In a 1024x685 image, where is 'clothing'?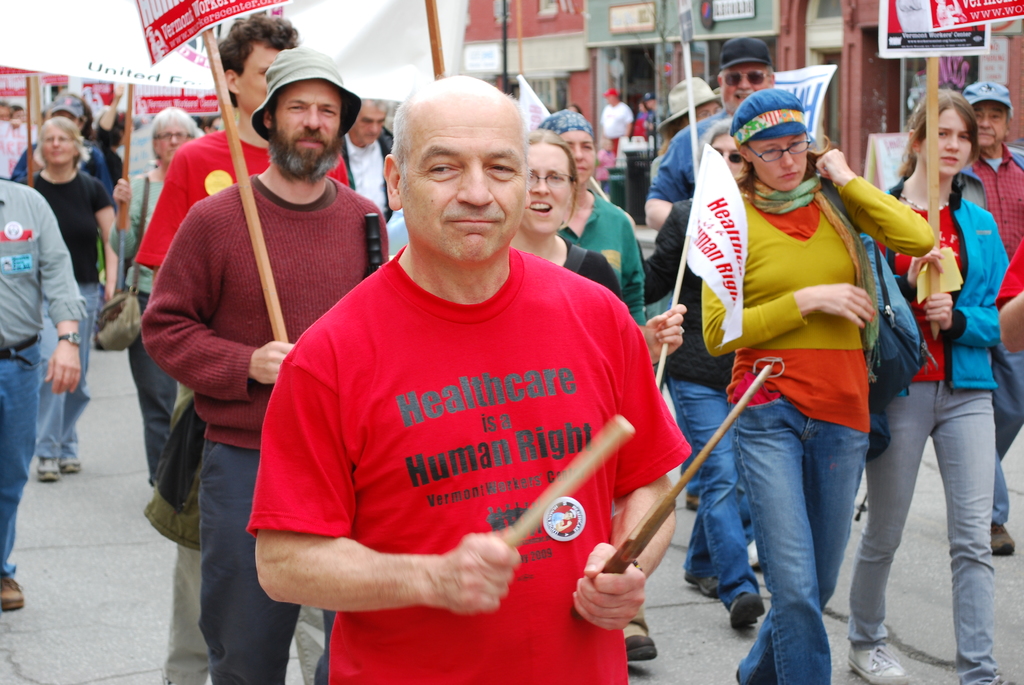
rect(136, 113, 349, 684).
